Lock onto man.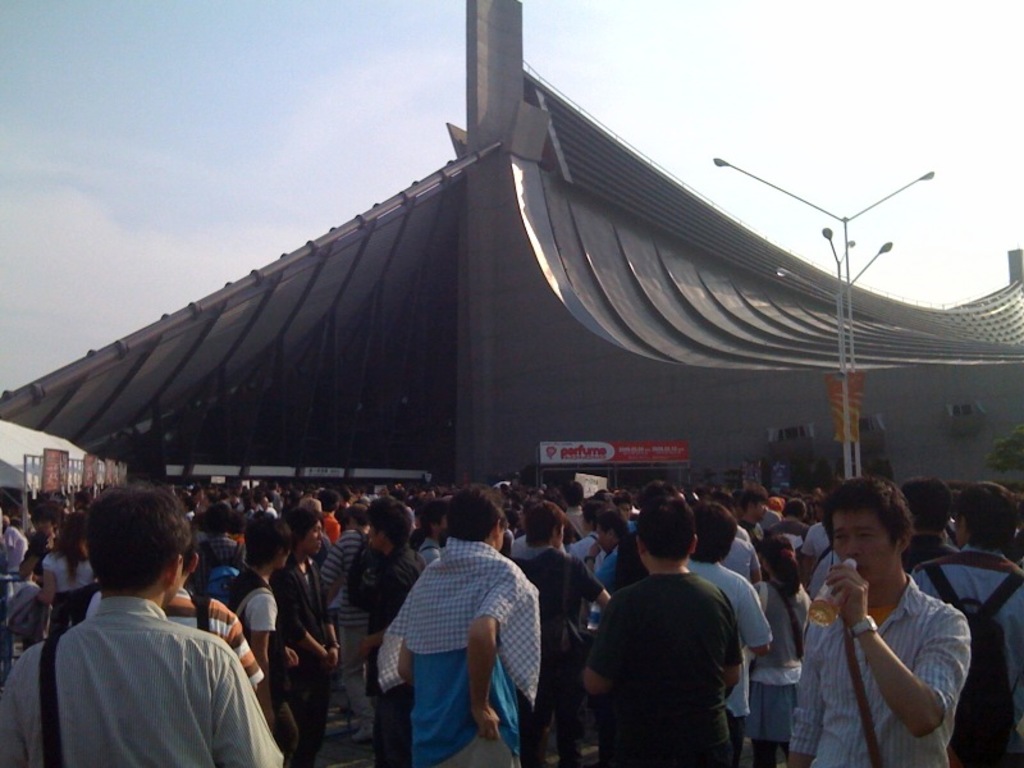
Locked: crop(799, 483, 844, 599).
